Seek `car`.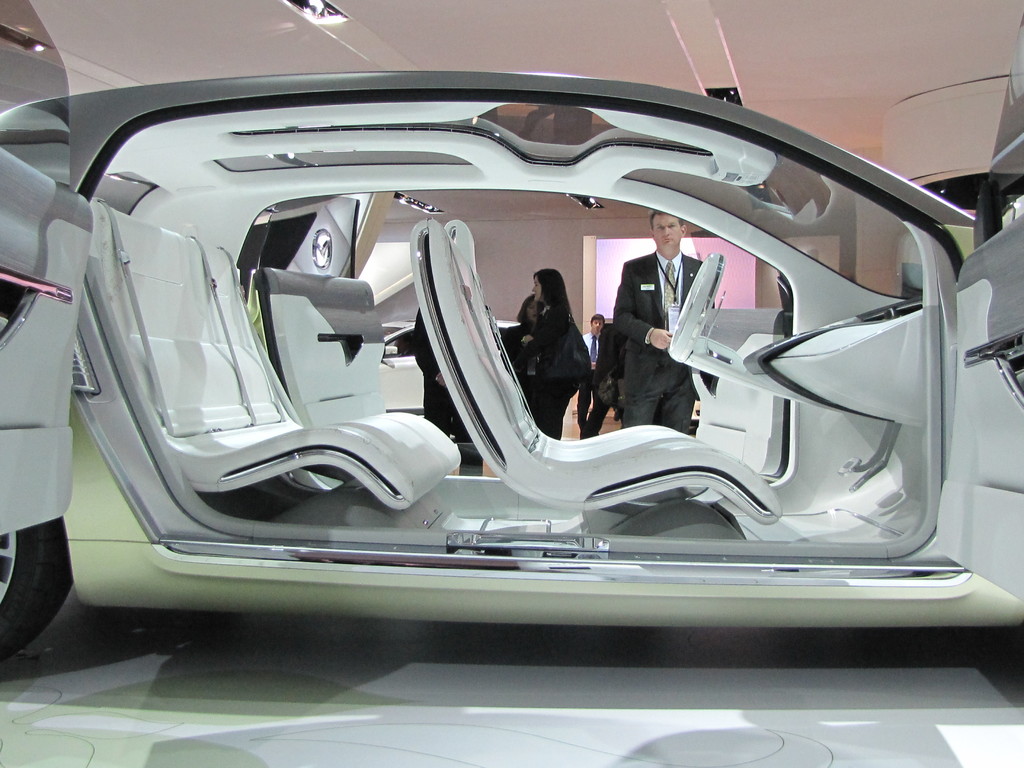
Rect(0, 0, 91, 537).
